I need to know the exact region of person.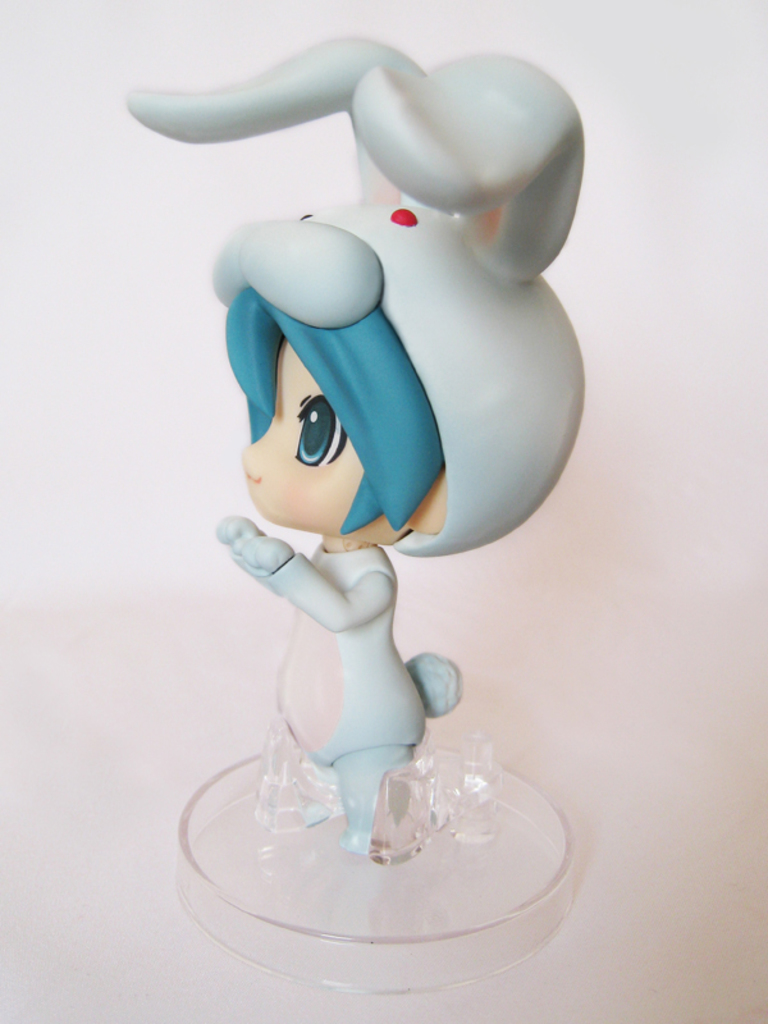
Region: bbox(152, 37, 585, 855).
